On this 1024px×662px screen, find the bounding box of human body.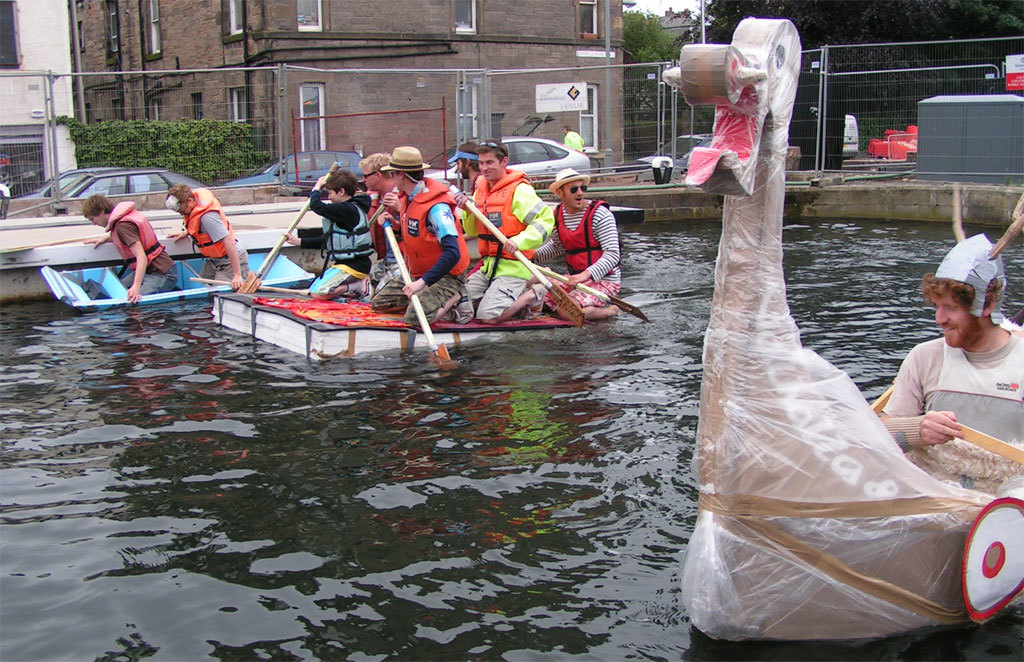
Bounding box: <box>564,130,585,156</box>.
